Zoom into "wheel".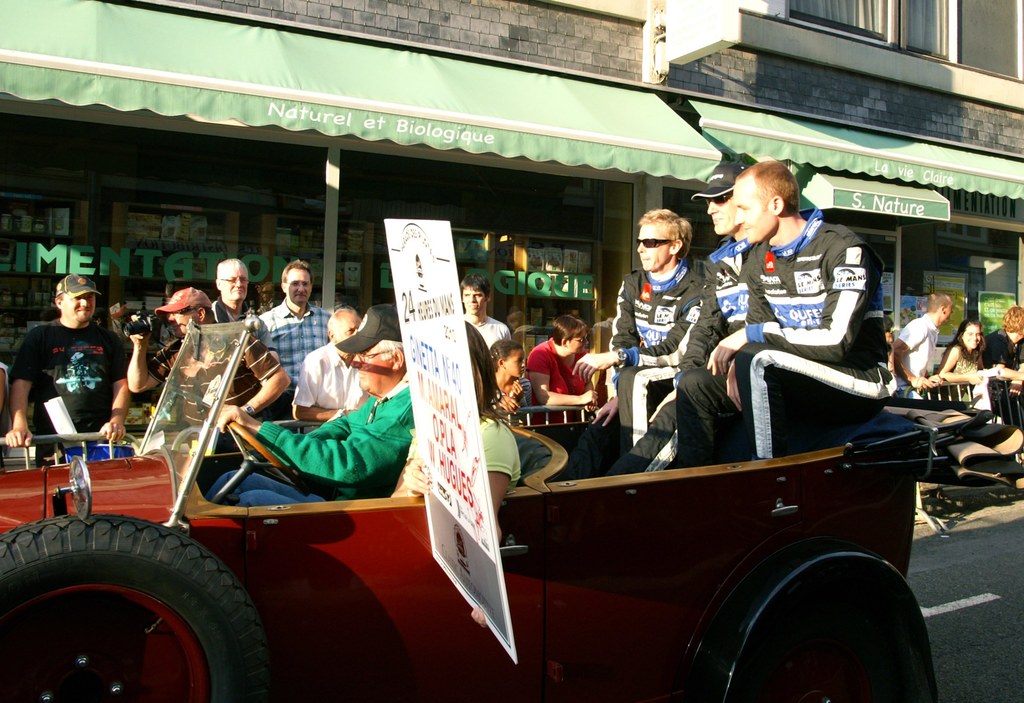
Zoom target: l=723, t=588, r=929, b=702.
